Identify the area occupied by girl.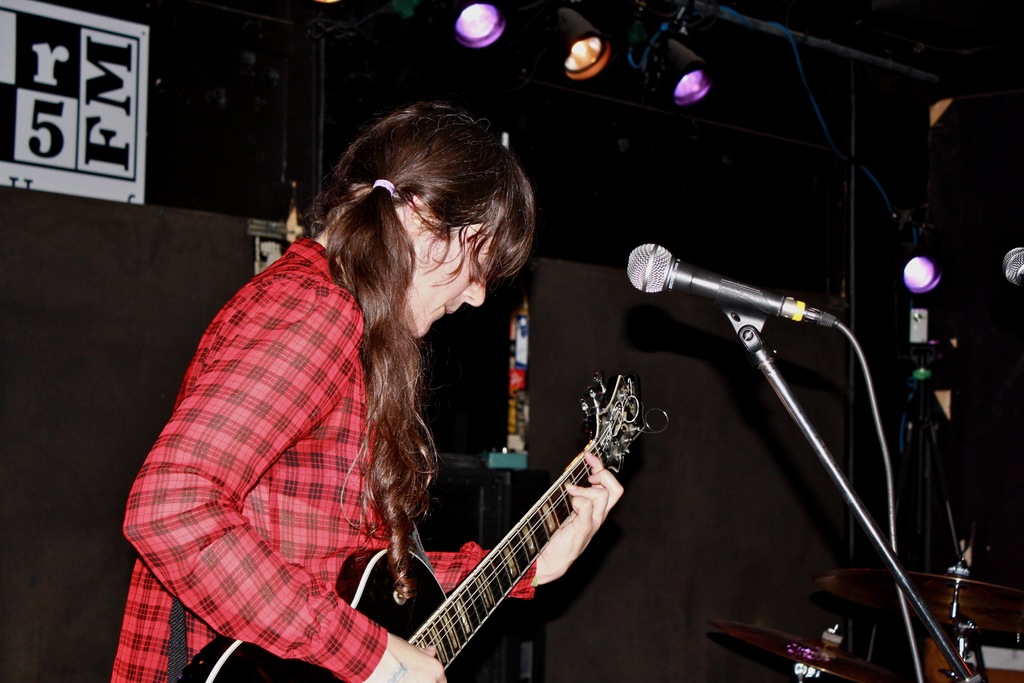
Area: box=[99, 90, 624, 682].
